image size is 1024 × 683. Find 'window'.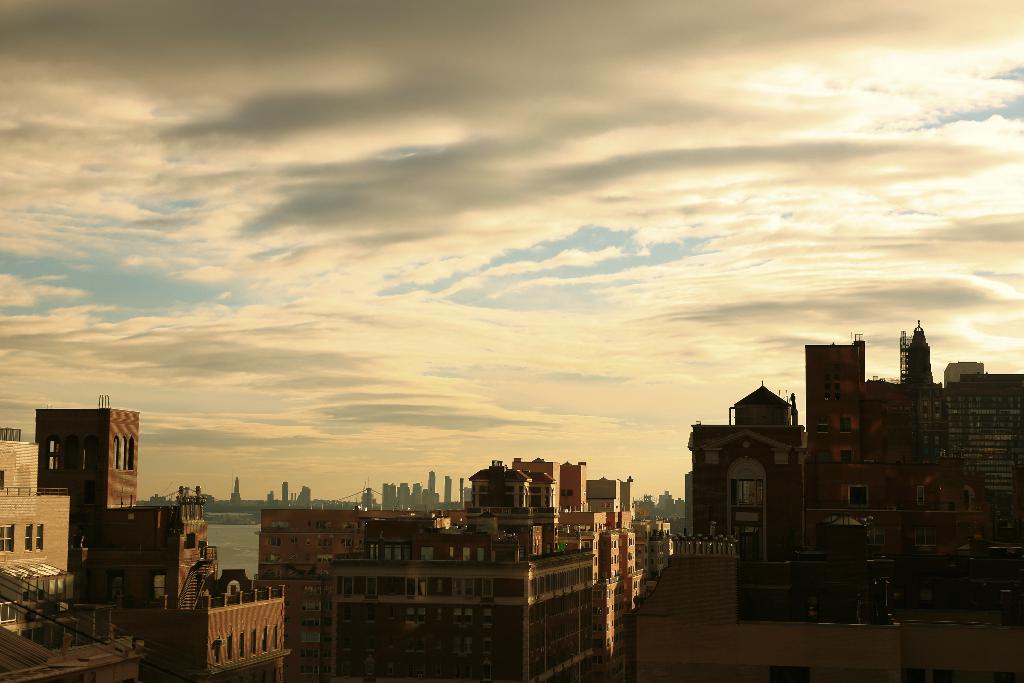
select_region(261, 630, 273, 655).
